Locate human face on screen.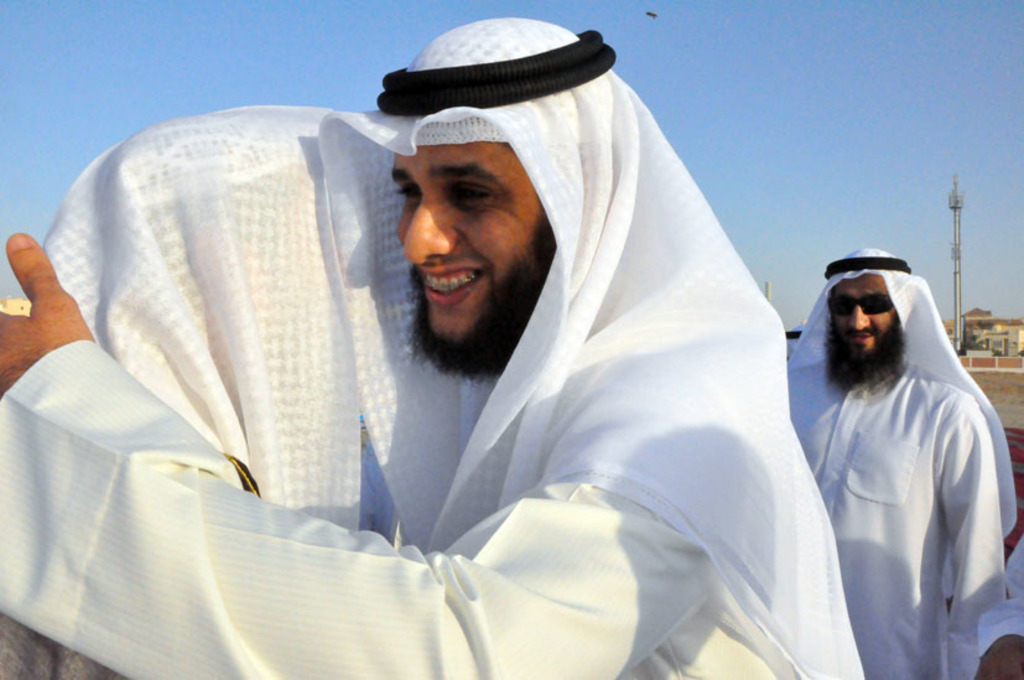
On screen at (left=390, top=141, right=558, bottom=383).
